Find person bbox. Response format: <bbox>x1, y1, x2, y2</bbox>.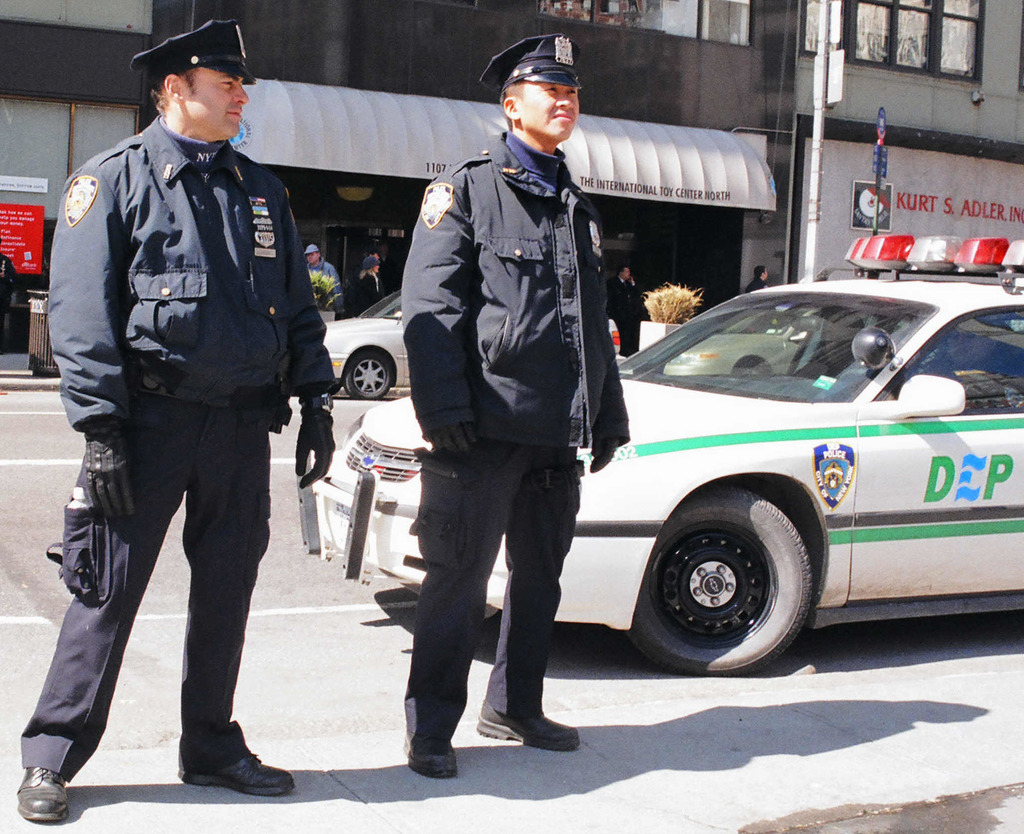
<bbox>341, 258, 387, 322</bbox>.
